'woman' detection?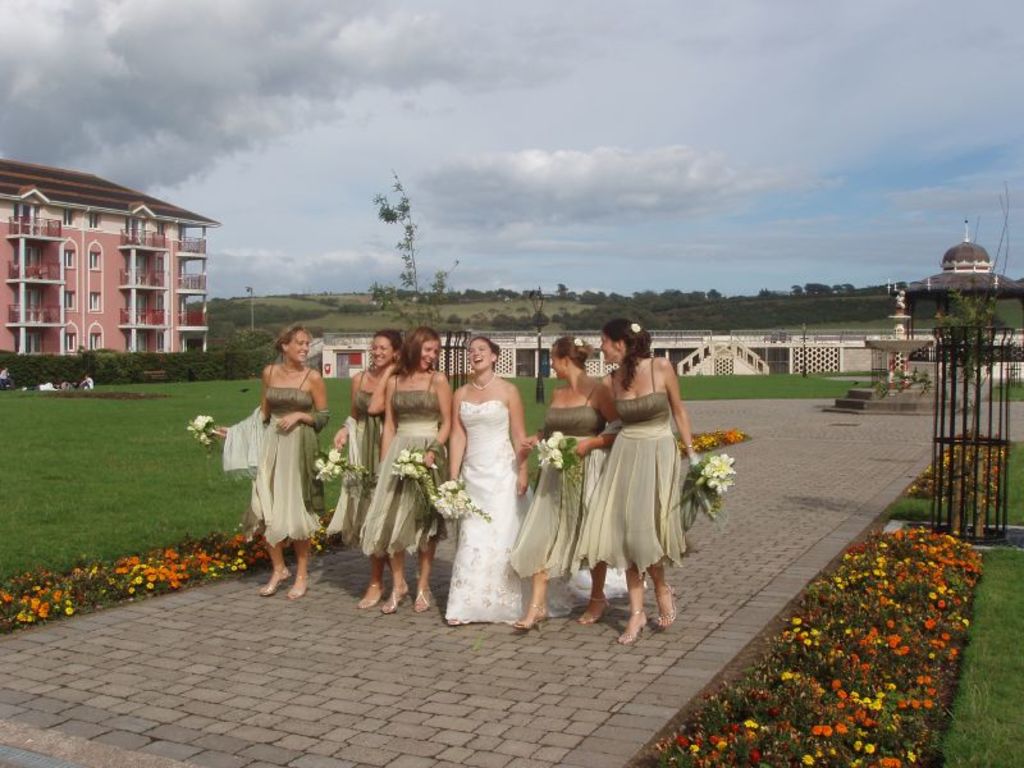
<bbox>435, 326, 540, 621</bbox>
